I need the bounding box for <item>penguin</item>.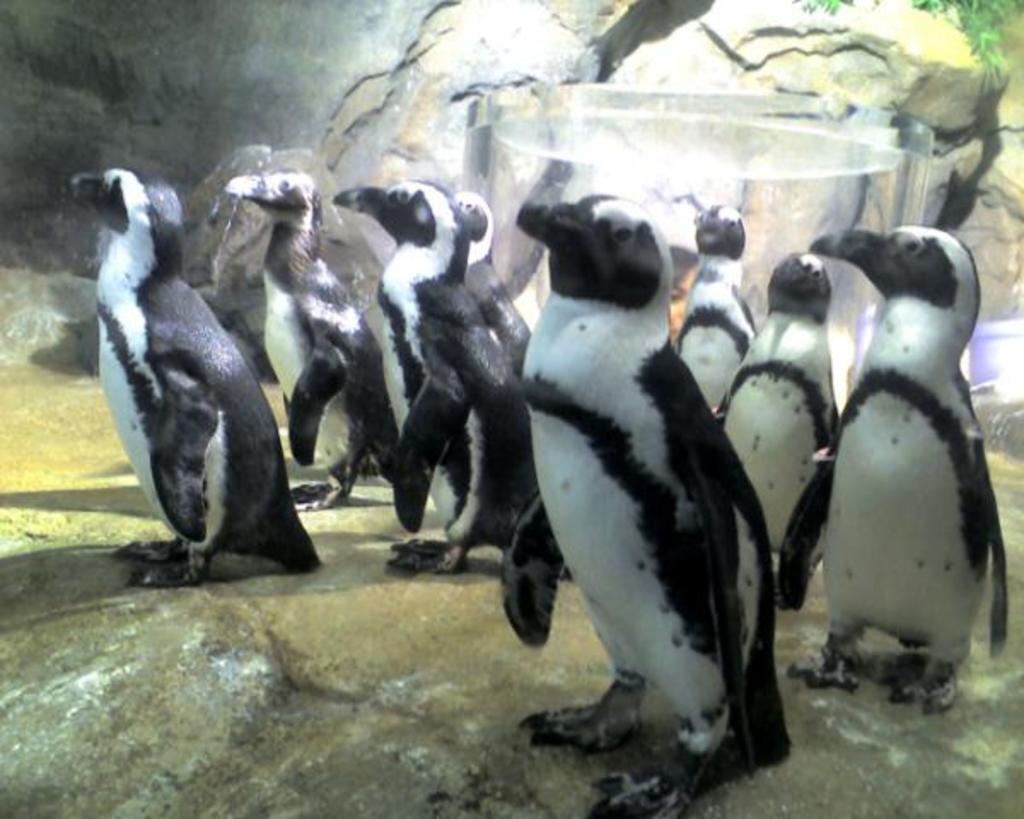
Here it is: 440, 205, 543, 394.
